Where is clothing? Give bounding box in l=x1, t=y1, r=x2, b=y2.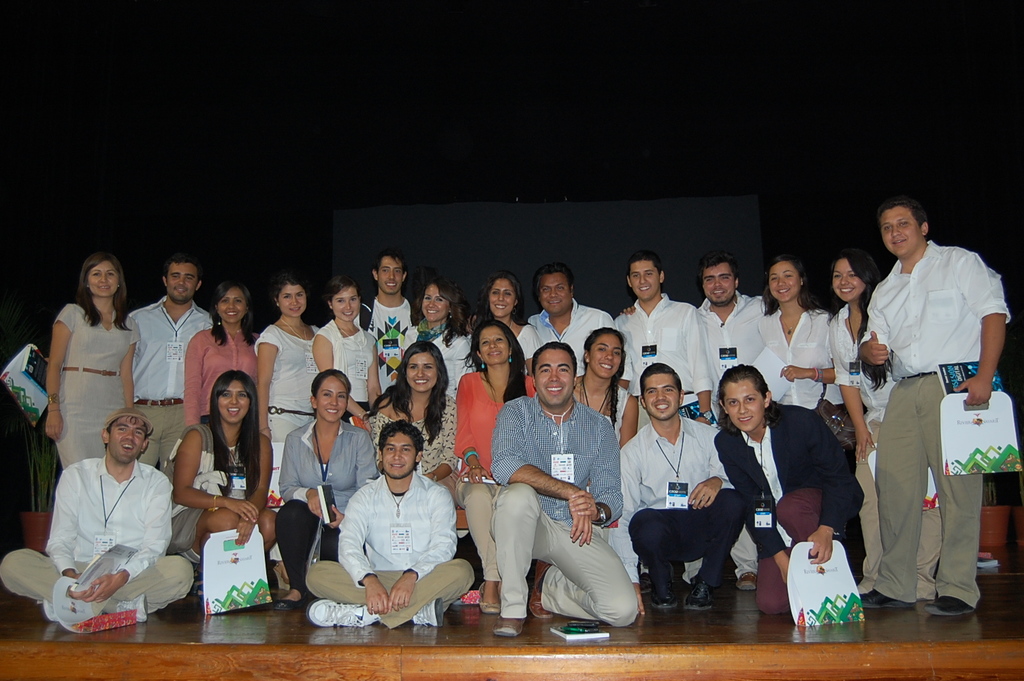
l=770, t=489, r=839, b=615.
